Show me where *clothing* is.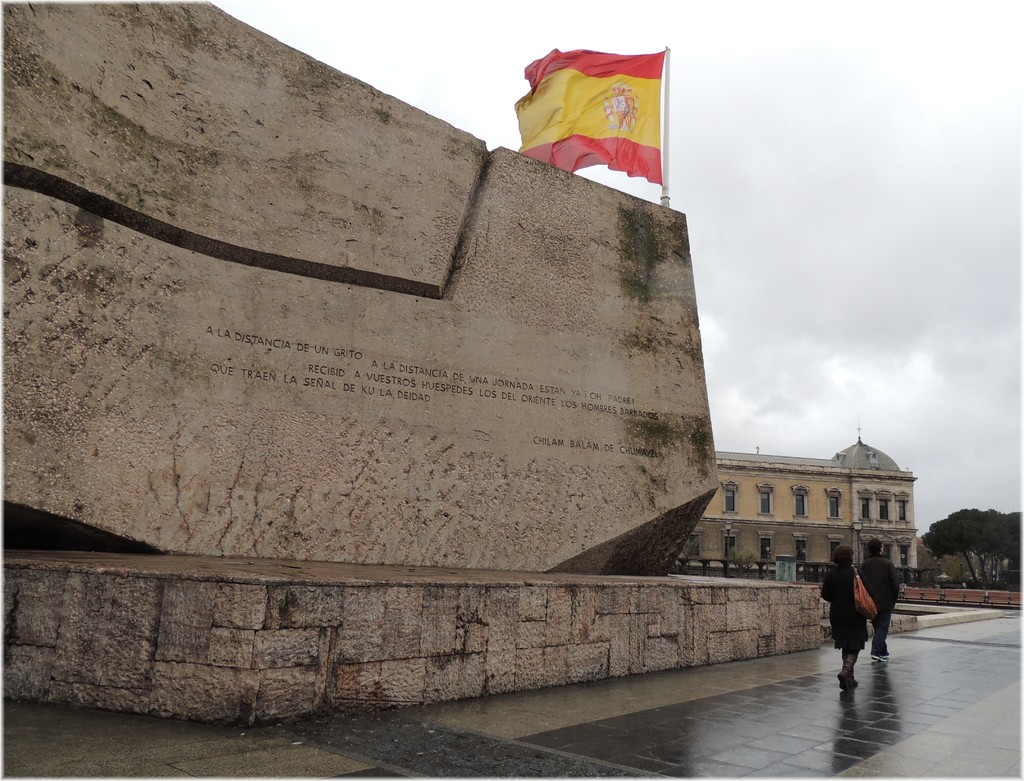
*clothing* is at locate(857, 557, 904, 651).
